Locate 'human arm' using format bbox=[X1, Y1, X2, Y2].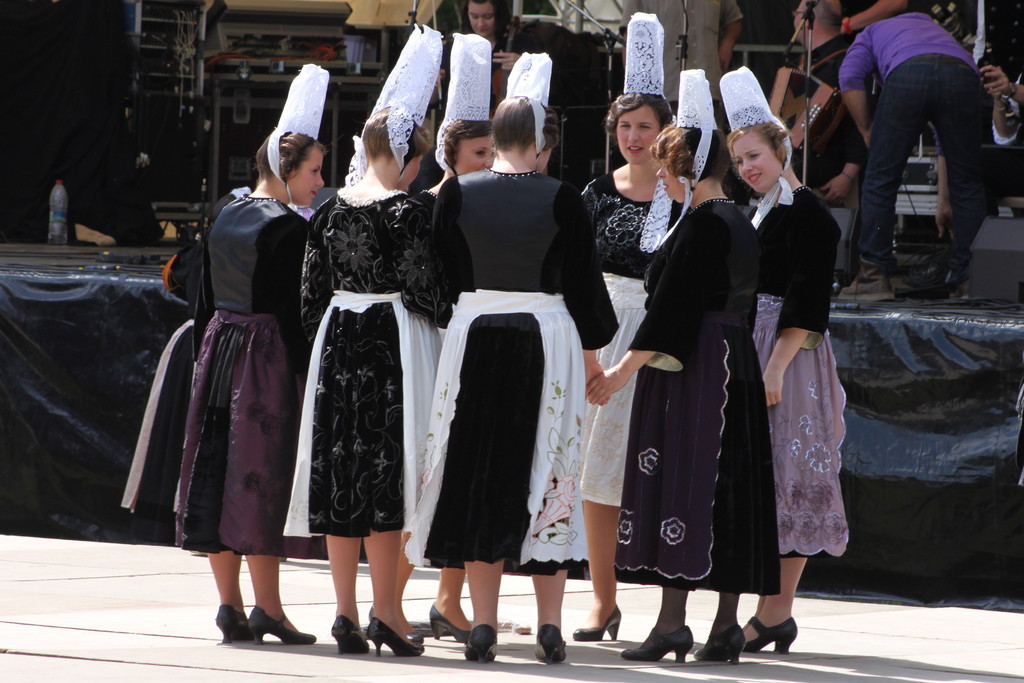
bbox=[837, 34, 879, 149].
